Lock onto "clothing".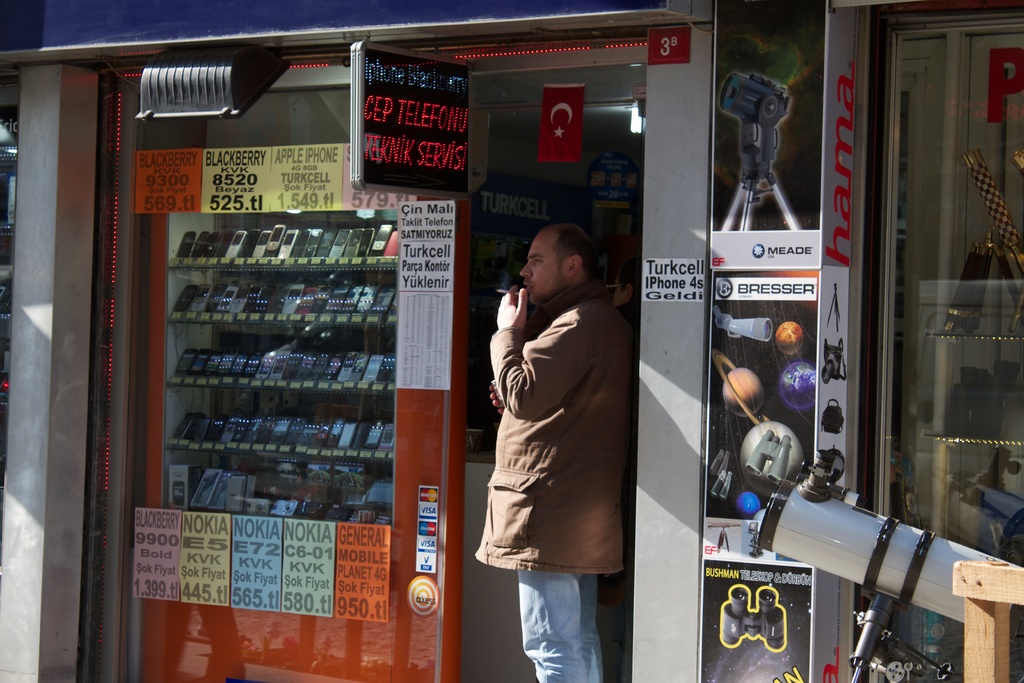
Locked: {"left": 515, "top": 572, "right": 611, "bottom": 682}.
